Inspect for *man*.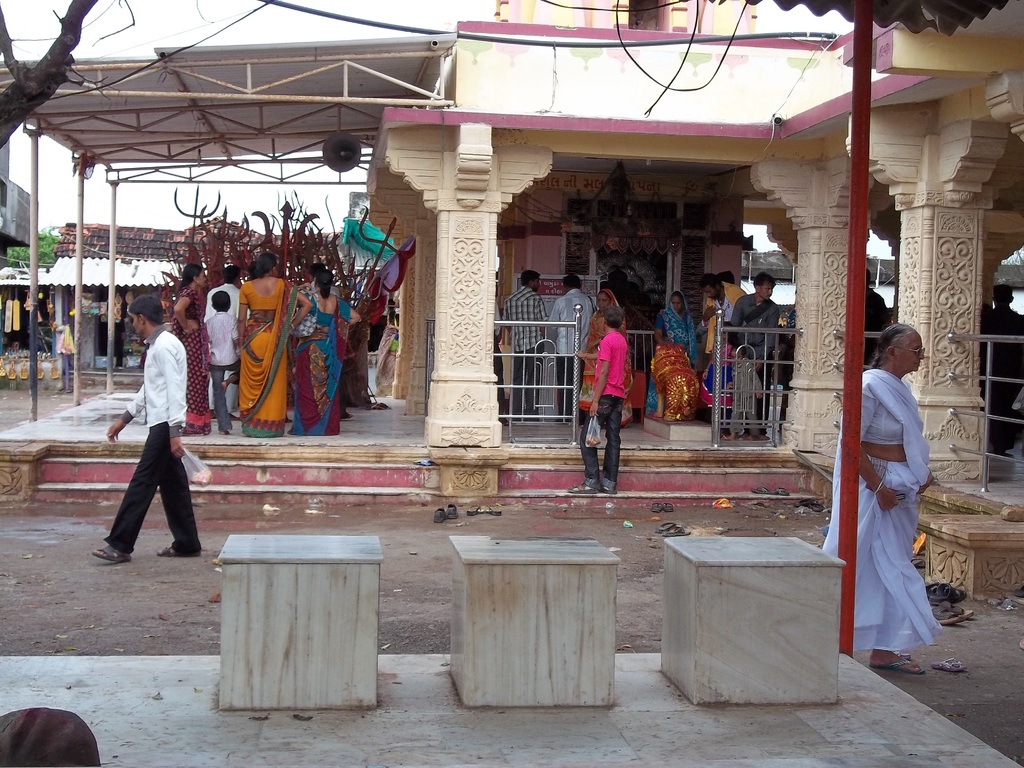
Inspection: rect(97, 305, 205, 576).
